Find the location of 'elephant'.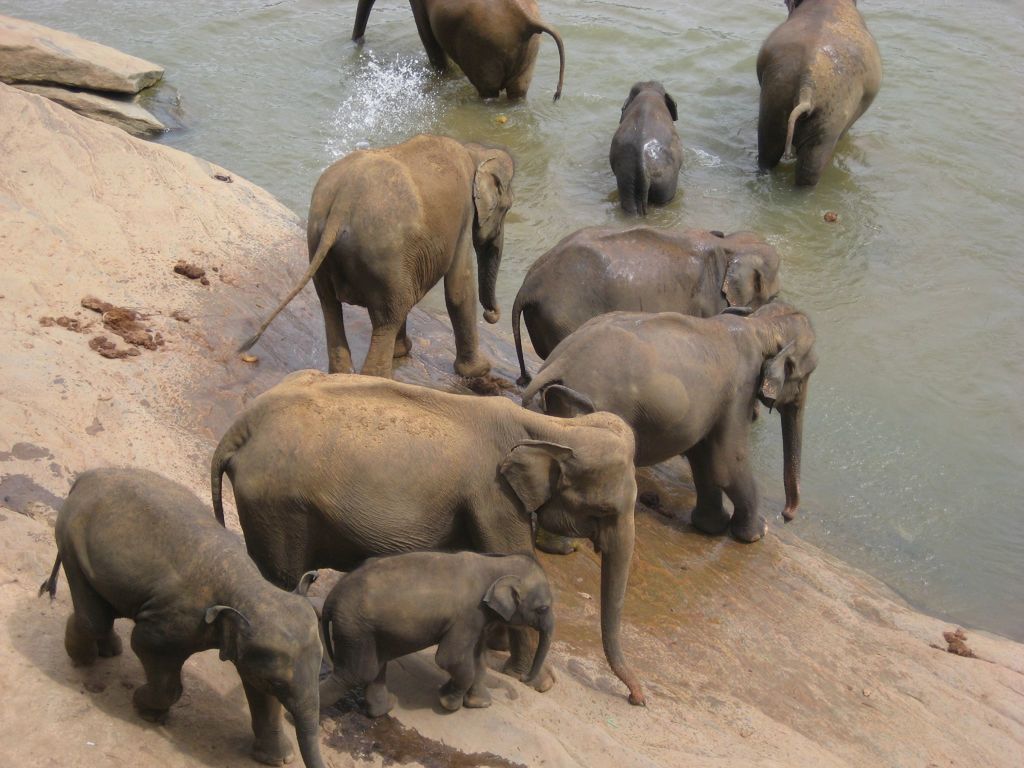
Location: 601, 73, 695, 213.
